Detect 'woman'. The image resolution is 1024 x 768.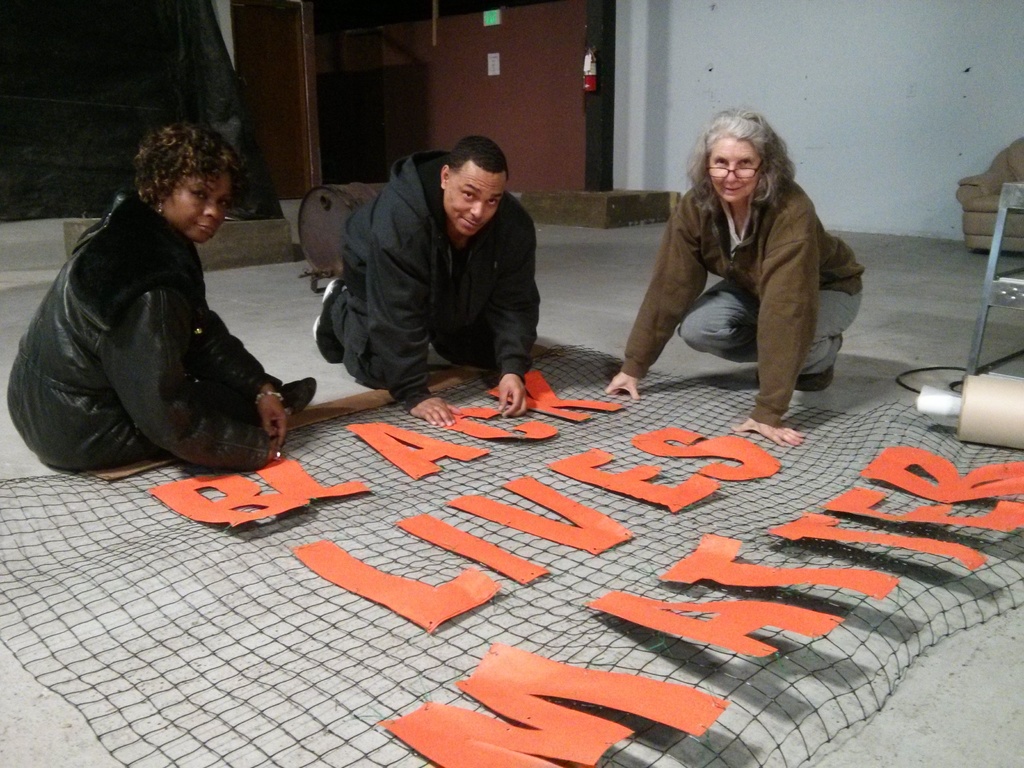
<region>6, 131, 323, 499</region>.
